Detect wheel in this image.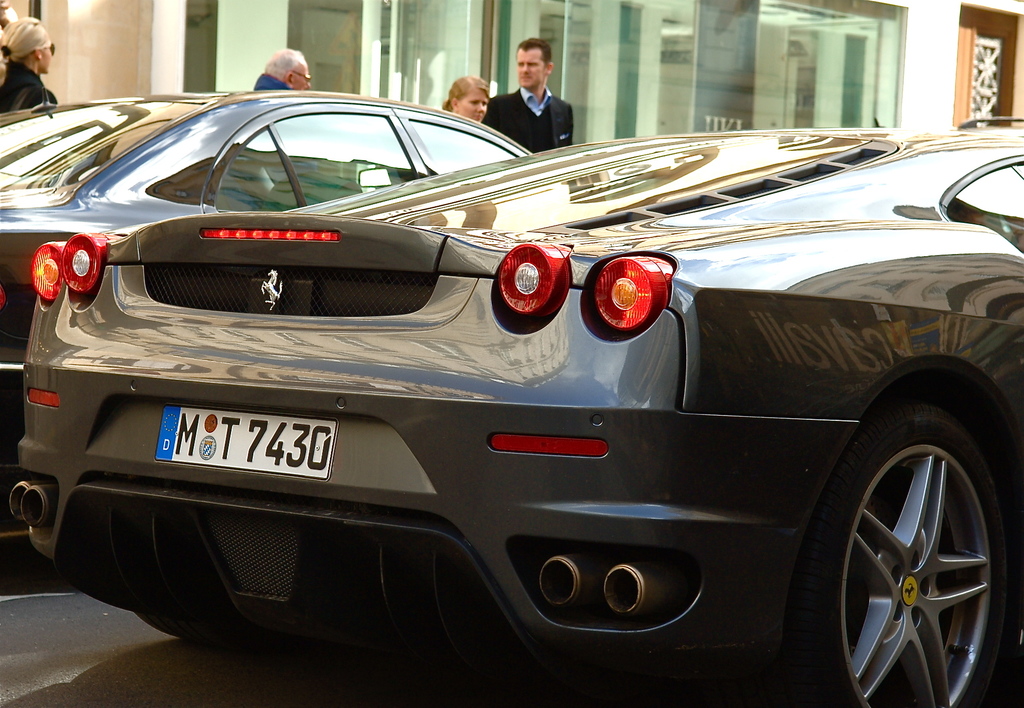
Detection: select_region(799, 404, 1023, 707).
